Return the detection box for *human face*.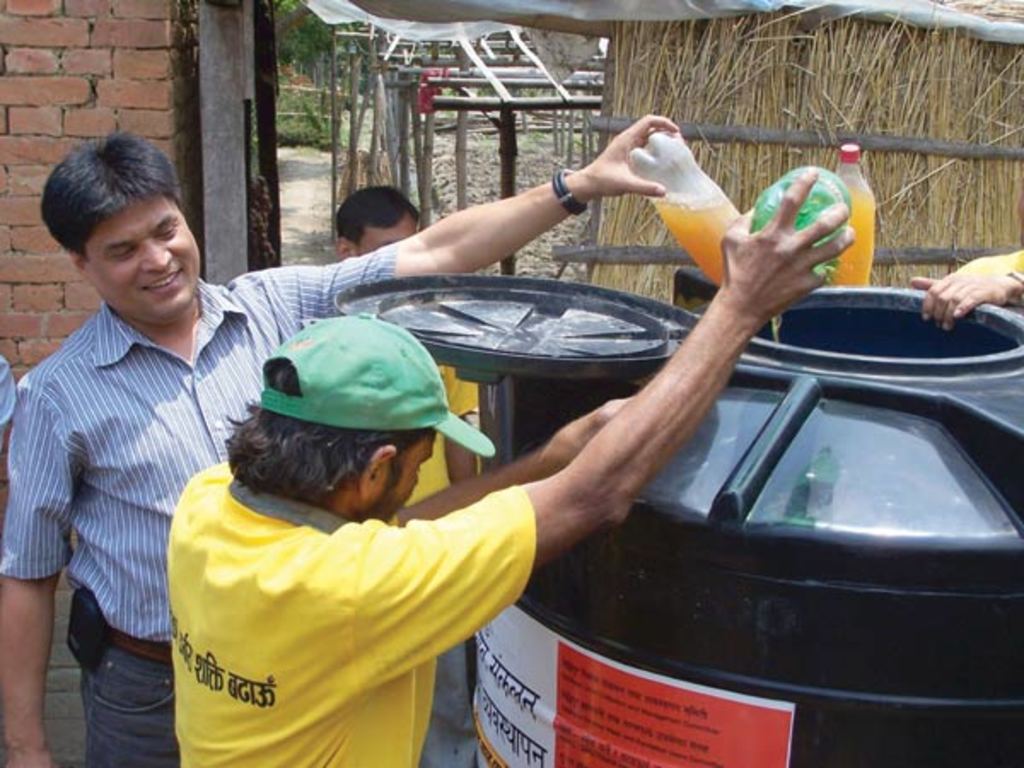
box=[348, 210, 418, 254].
